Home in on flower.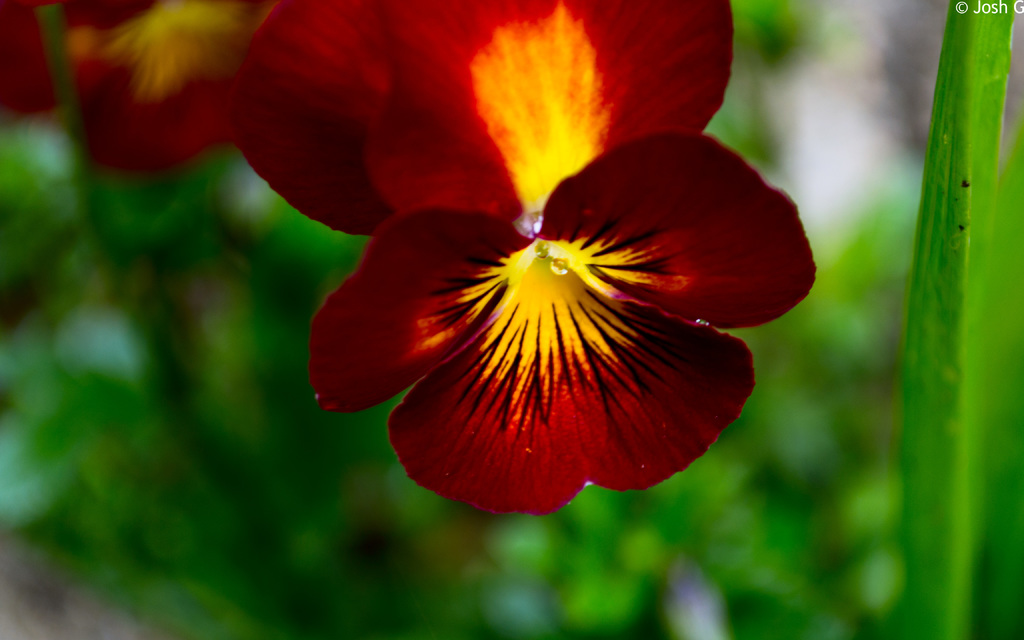
Homed in at x1=256, y1=0, x2=827, y2=505.
